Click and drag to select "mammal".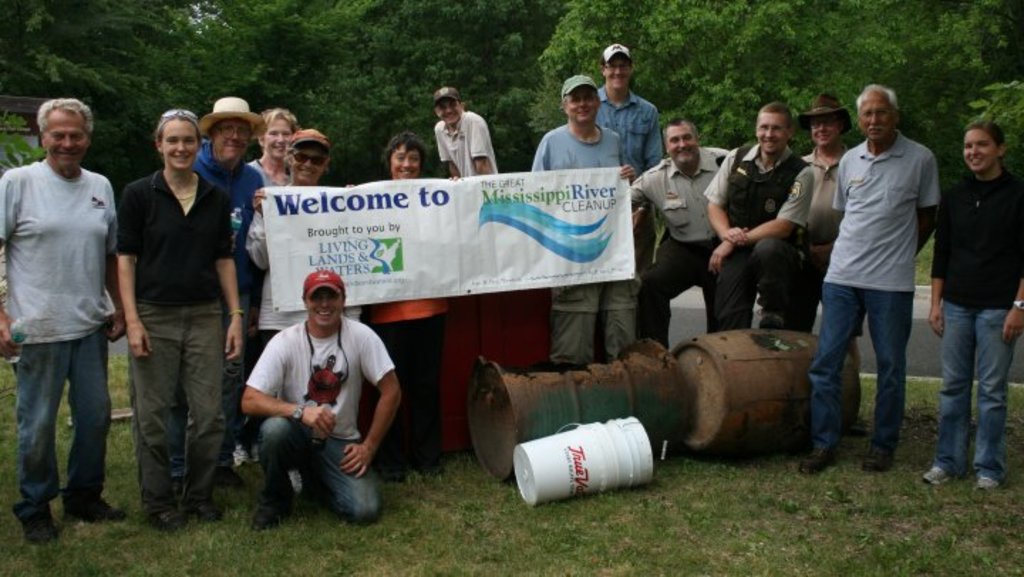
Selection: 112:107:249:530.
